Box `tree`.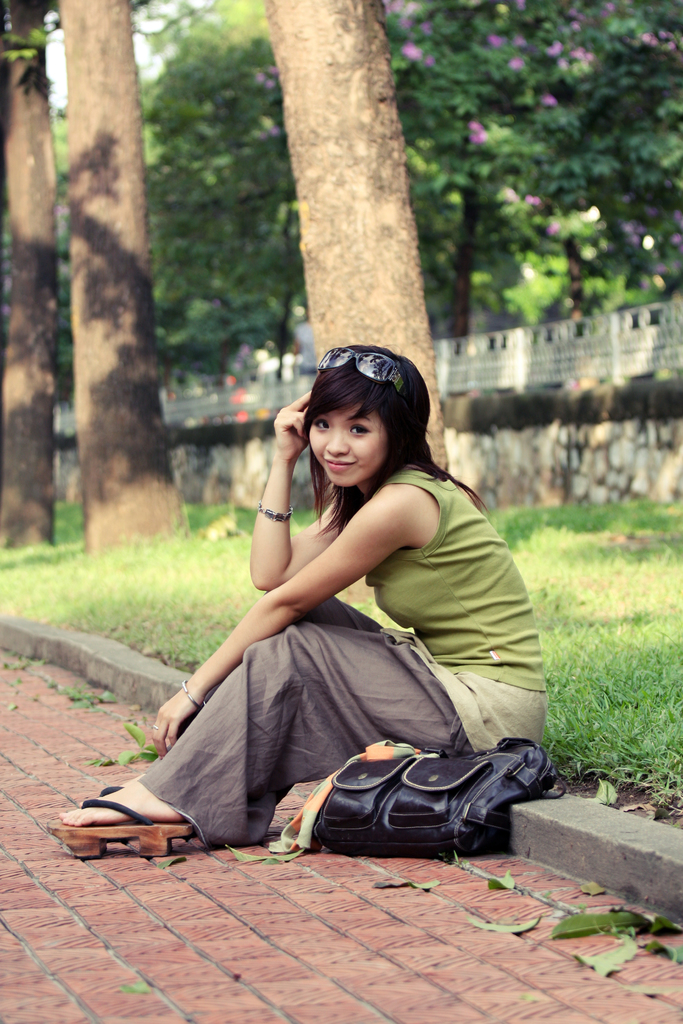
[0,3,85,561].
